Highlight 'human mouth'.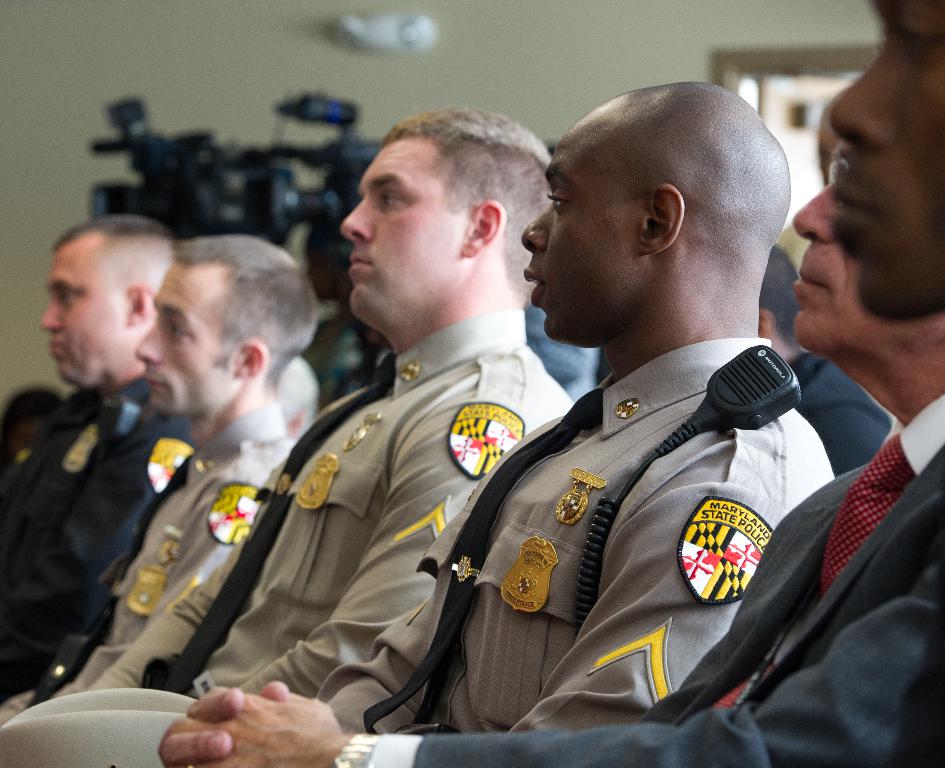
Highlighted region: select_region(525, 268, 545, 308).
